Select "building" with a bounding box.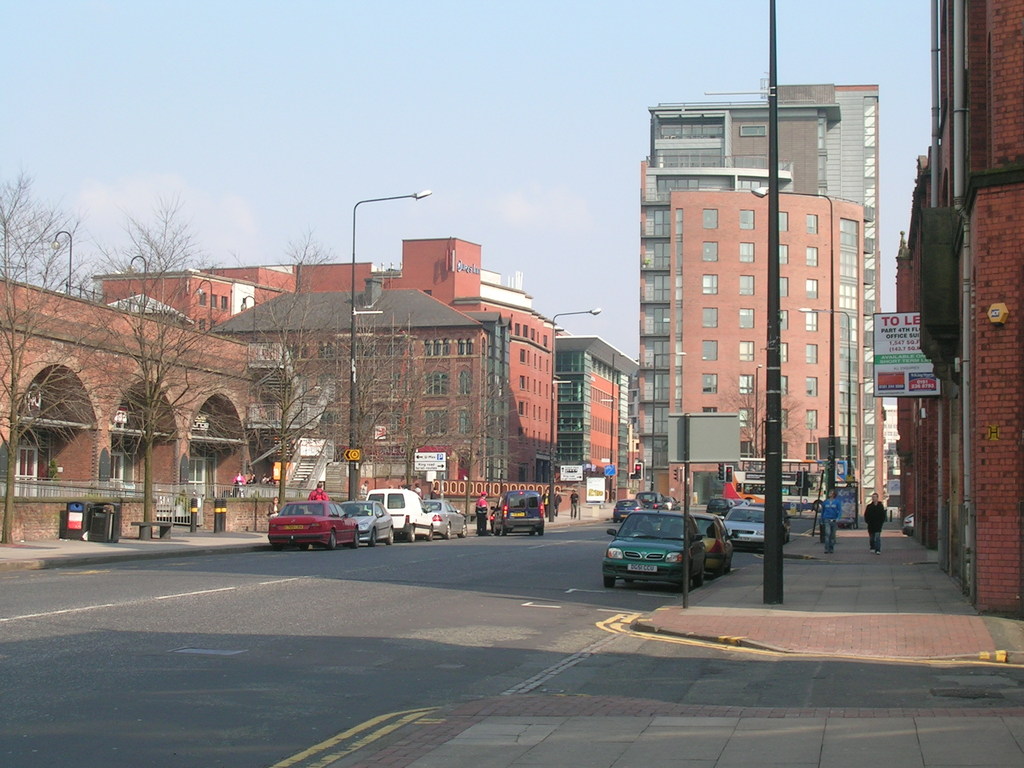
x1=0, y1=281, x2=297, y2=543.
